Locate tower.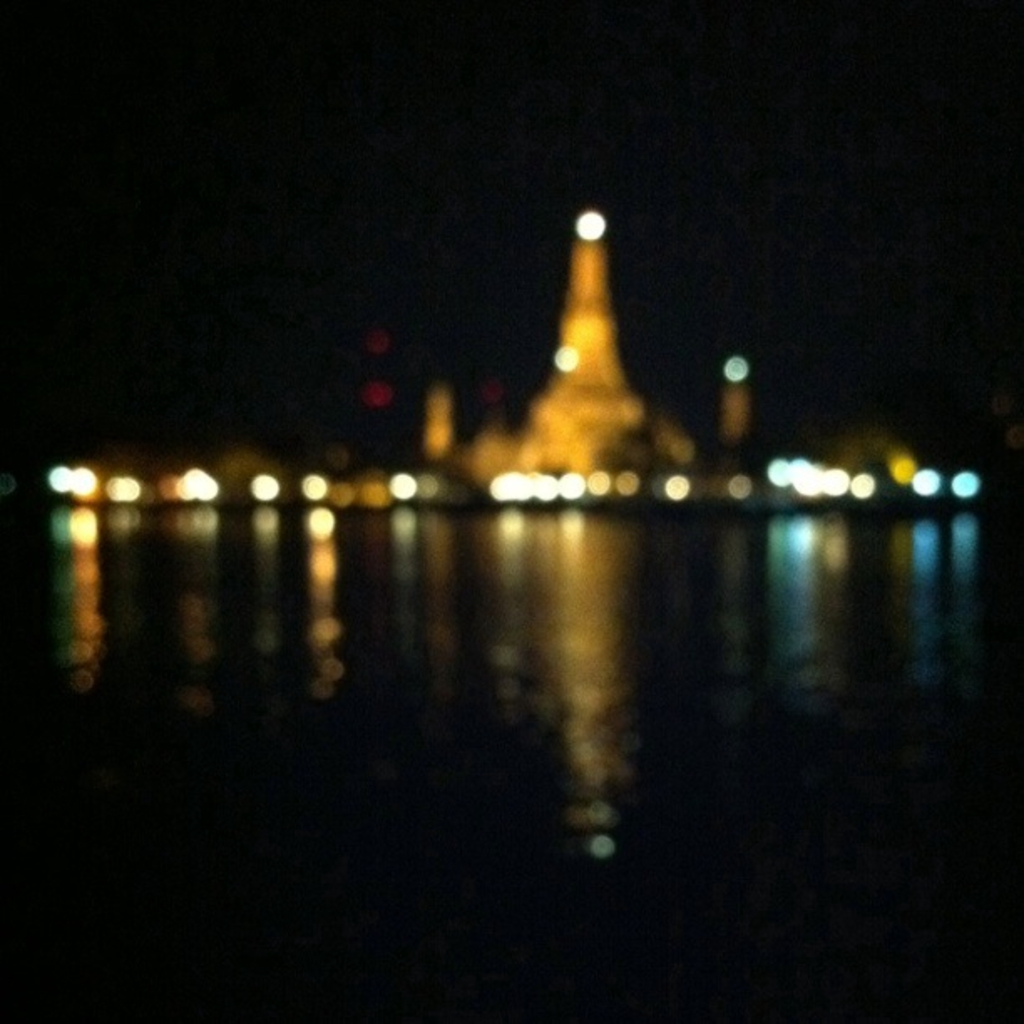
Bounding box: <region>505, 204, 664, 477</region>.
